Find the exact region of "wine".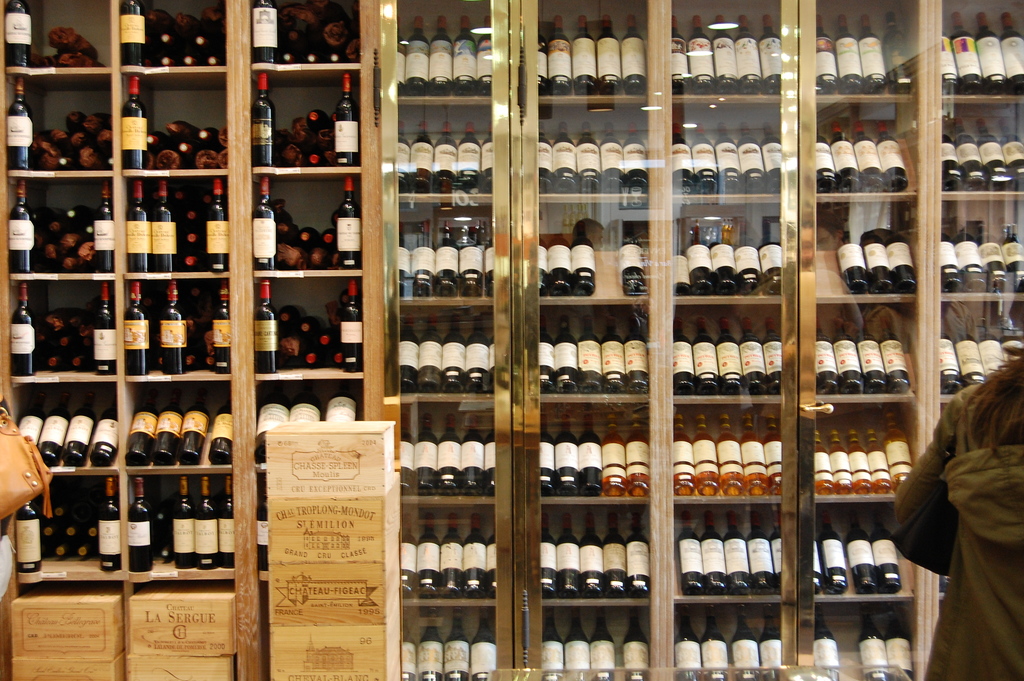
Exact region: pyautogui.locateOnScreen(621, 226, 648, 295).
